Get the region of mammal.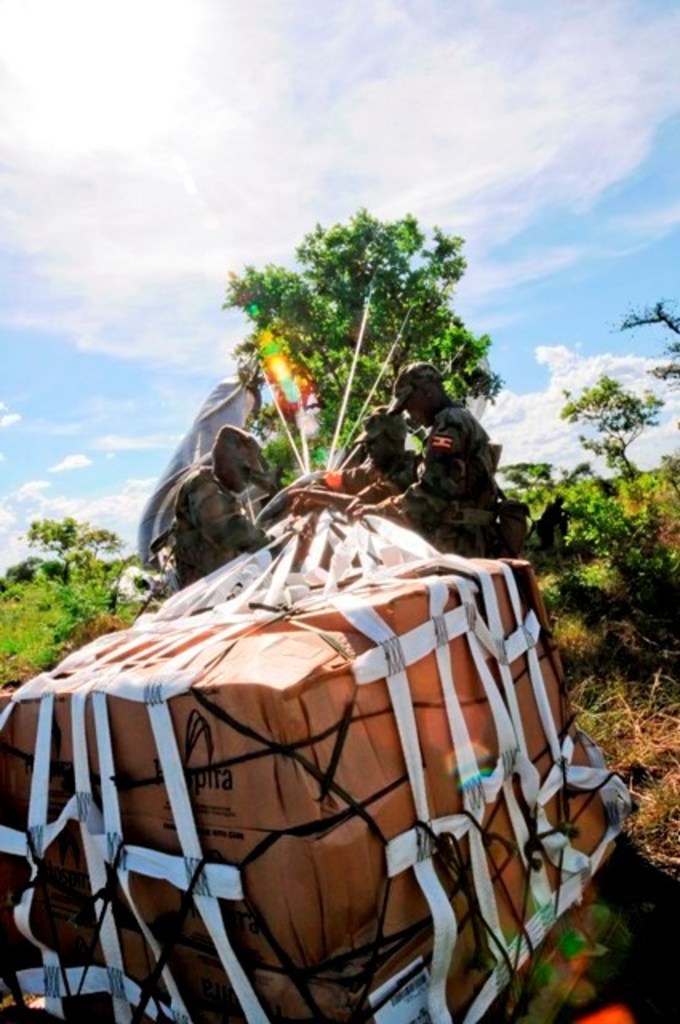
<region>294, 403, 426, 506</region>.
